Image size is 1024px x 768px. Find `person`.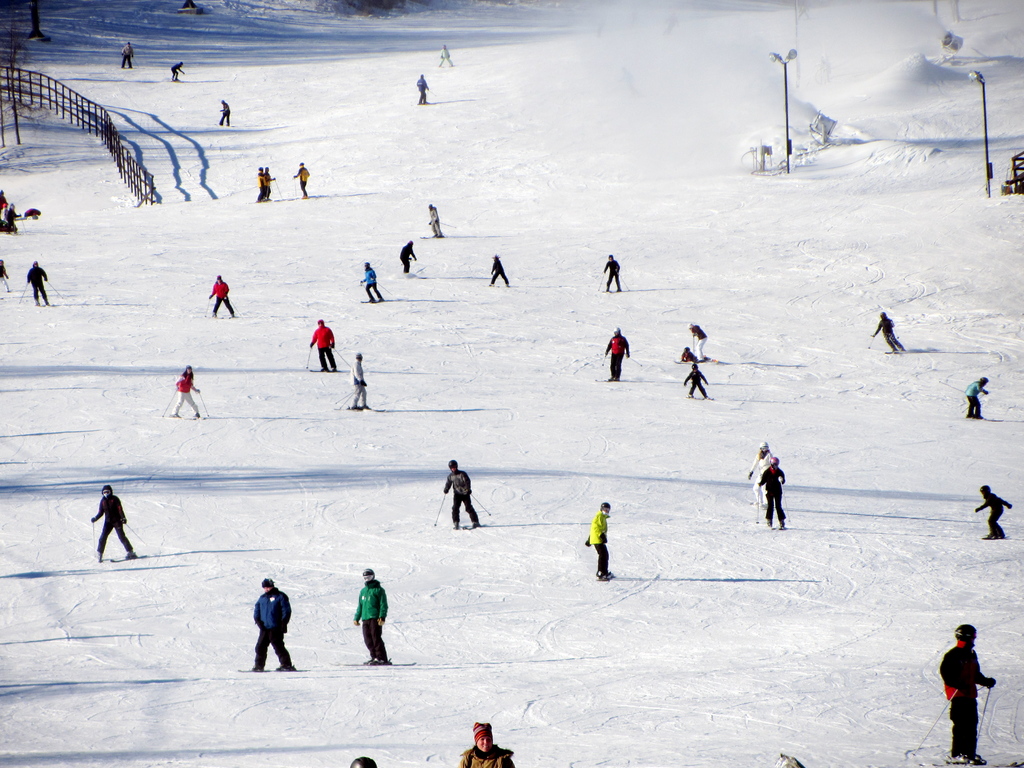
221/94/234/126.
